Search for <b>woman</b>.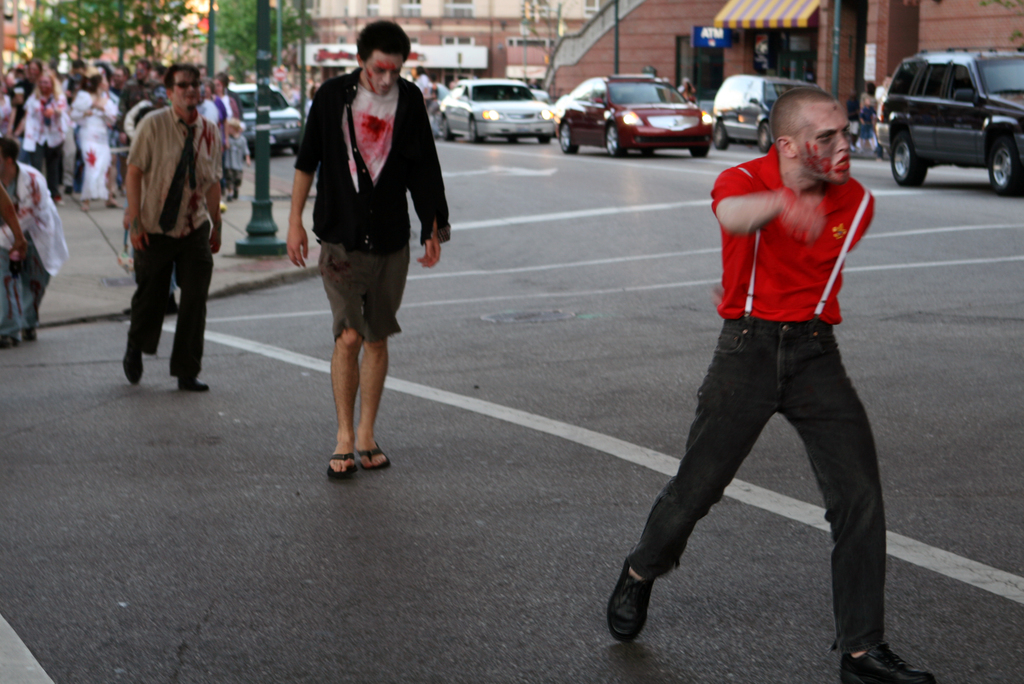
Found at <bbox>195, 85, 218, 127</bbox>.
